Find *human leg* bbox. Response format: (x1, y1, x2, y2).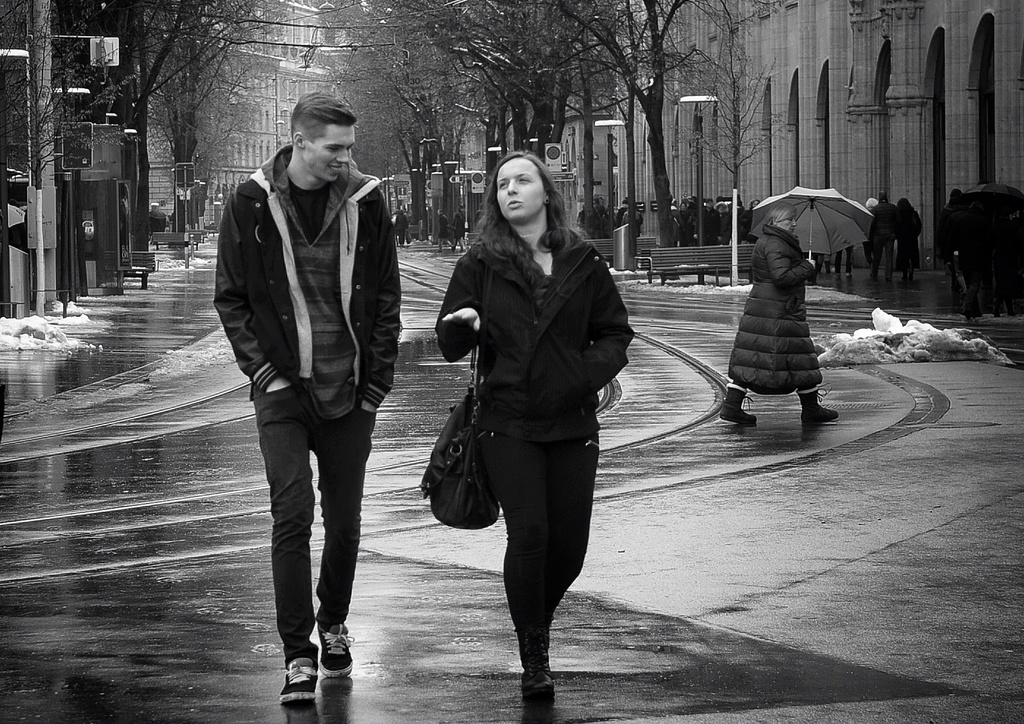
(255, 383, 321, 700).
